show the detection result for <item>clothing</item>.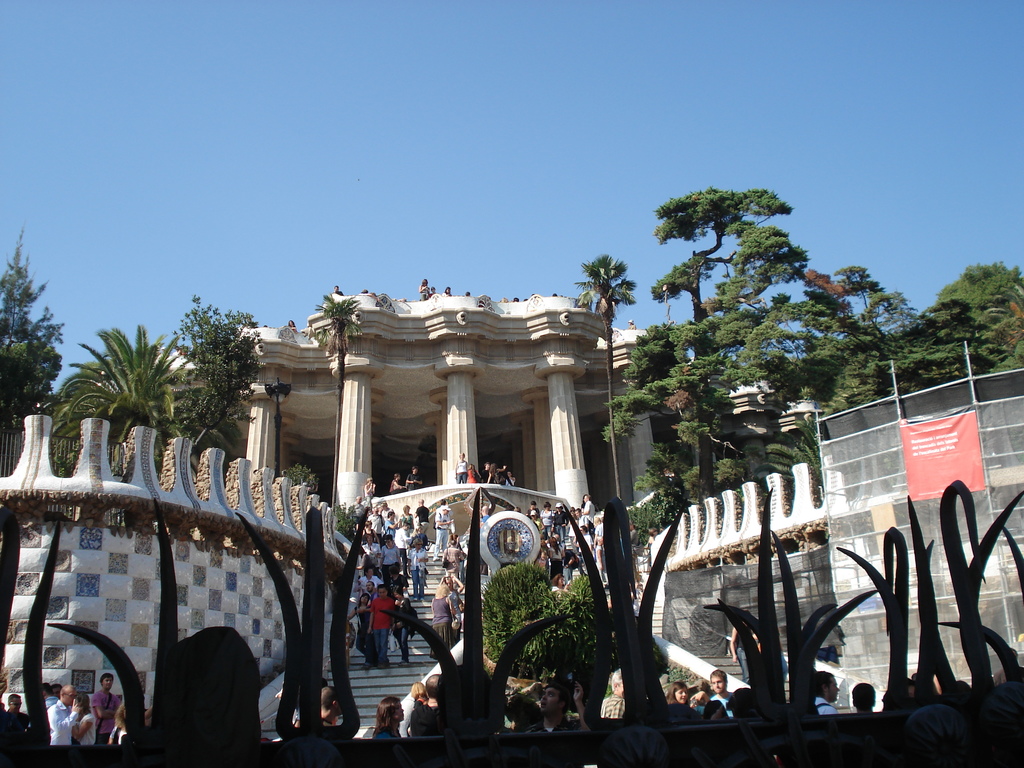
bbox(1, 703, 28, 728).
